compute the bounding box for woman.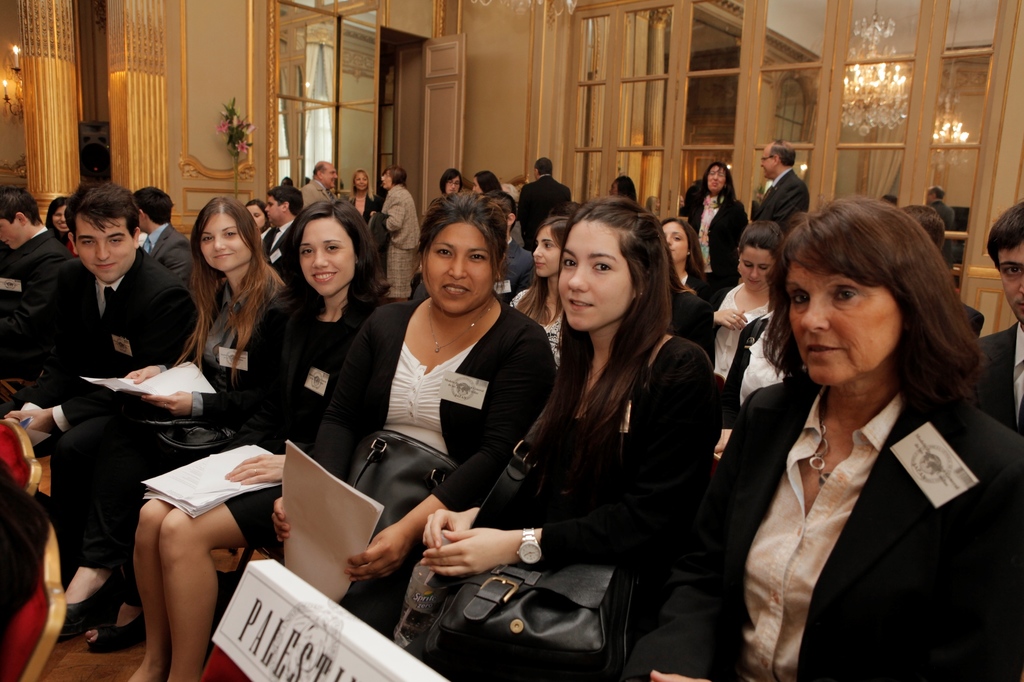
select_region(342, 168, 378, 225).
